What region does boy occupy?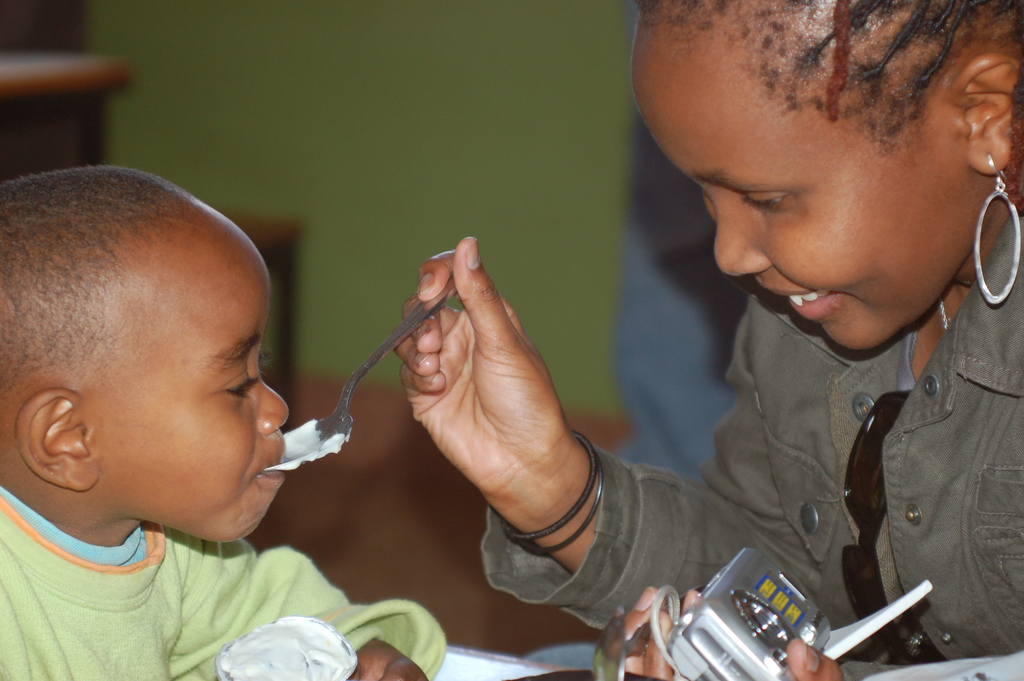
0,129,485,671.
